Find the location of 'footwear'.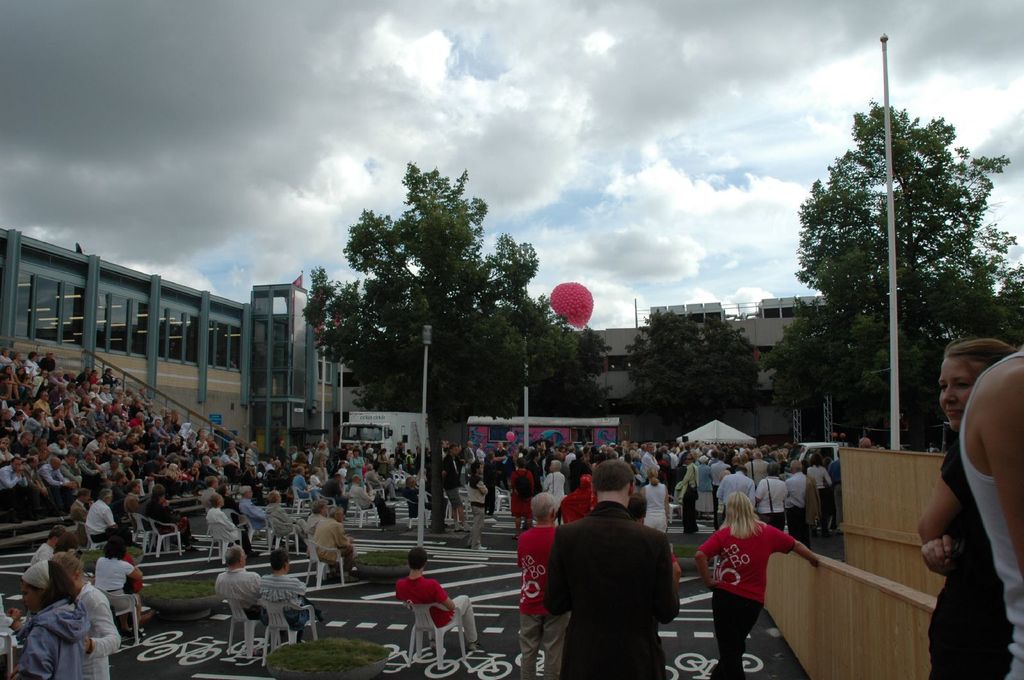
Location: crop(428, 638, 440, 652).
